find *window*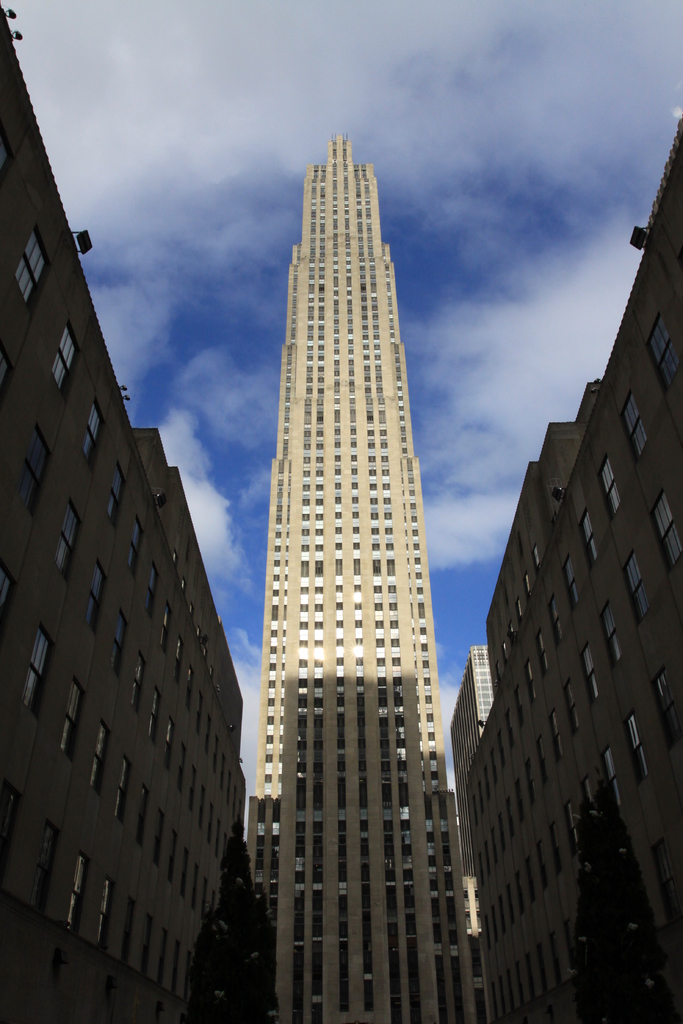
rect(621, 390, 654, 458)
